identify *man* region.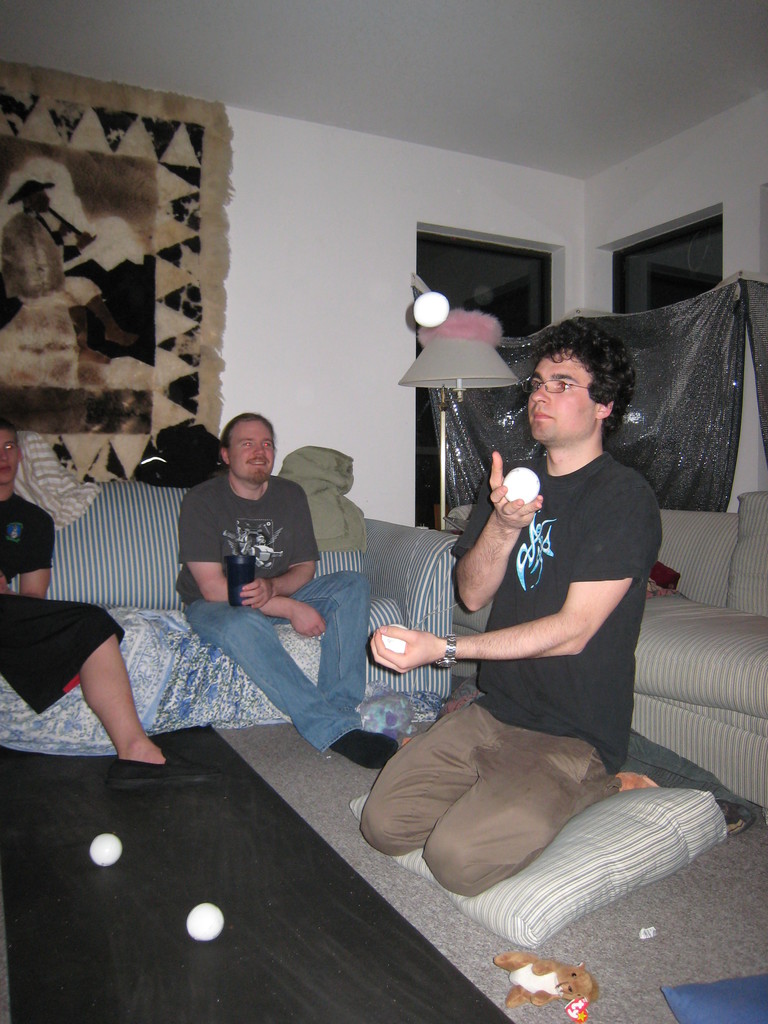
Region: (0,420,219,798).
